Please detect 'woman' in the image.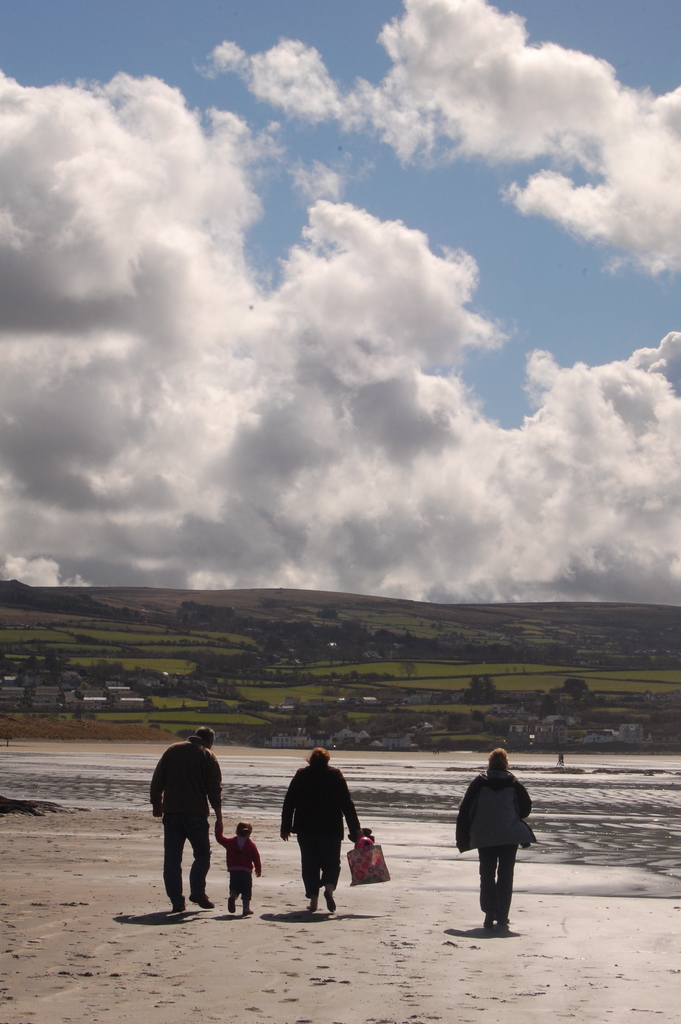
pyautogui.locateOnScreen(284, 751, 366, 911).
